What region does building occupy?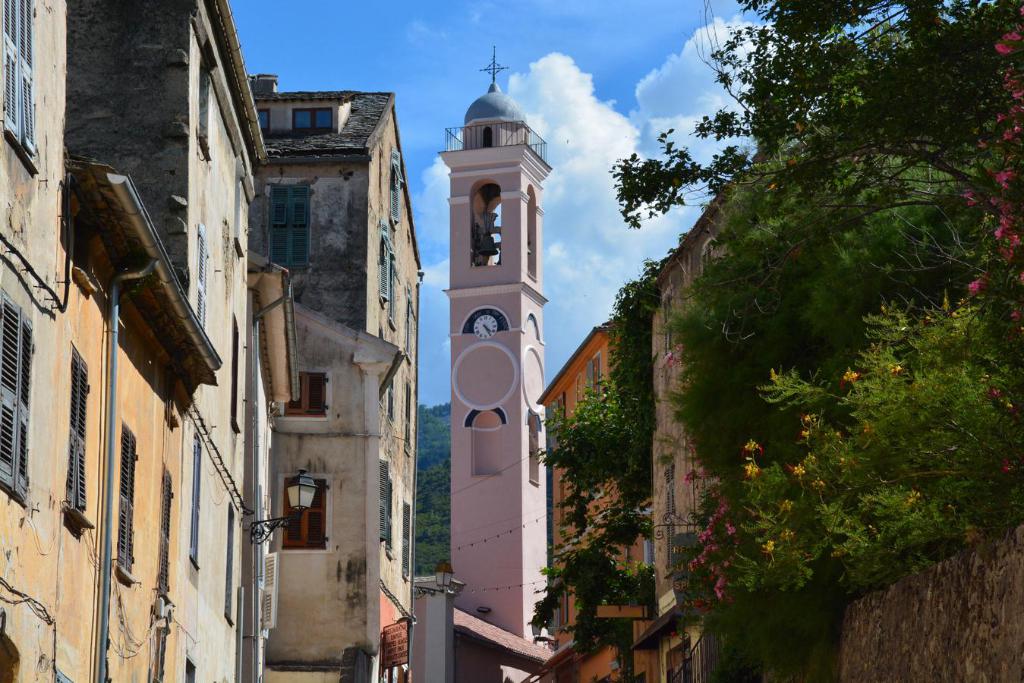
[left=648, top=161, right=780, bottom=682].
